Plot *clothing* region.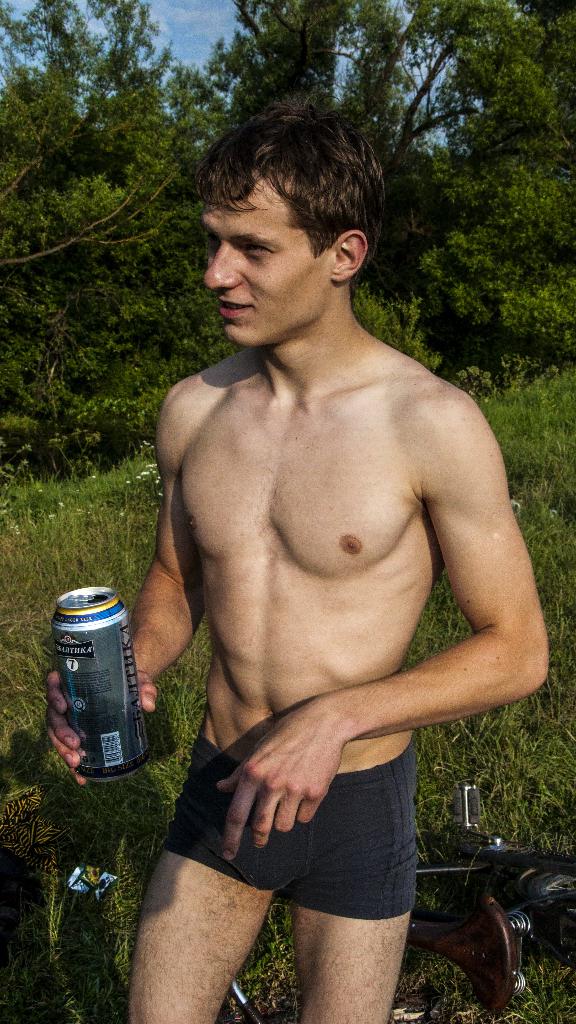
Plotted at {"x1": 161, "y1": 732, "x2": 418, "y2": 928}.
